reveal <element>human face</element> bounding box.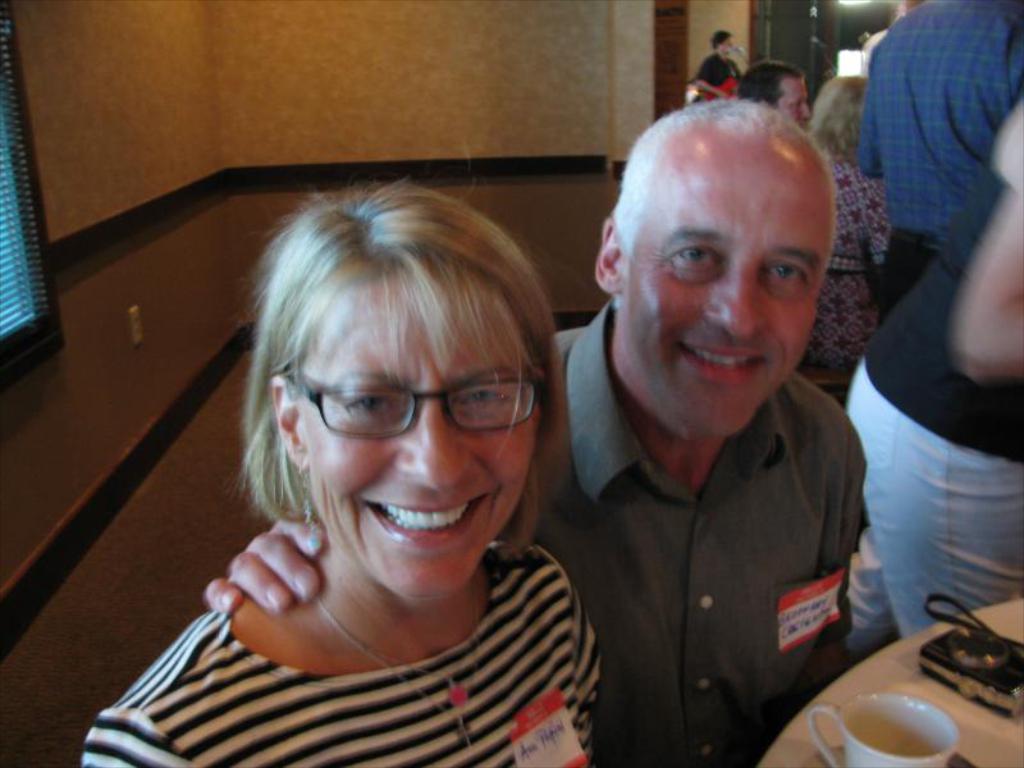
Revealed: x1=617 y1=125 x2=827 y2=431.
